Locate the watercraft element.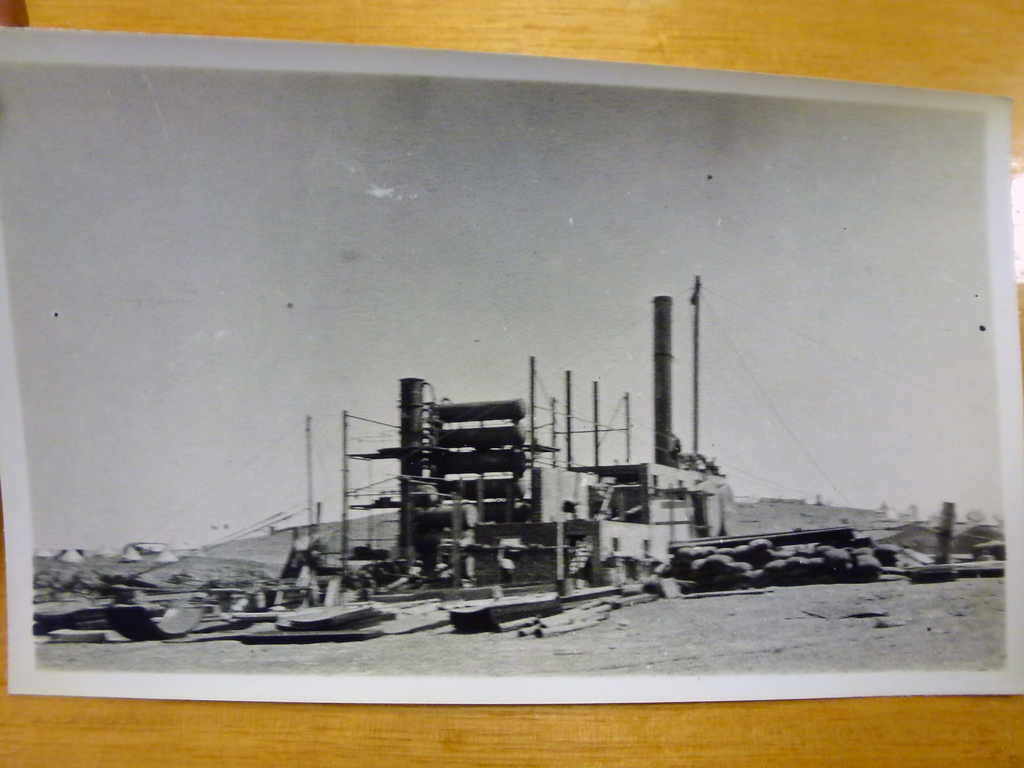
Element bbox: rect(441, 590, 563, 628).
